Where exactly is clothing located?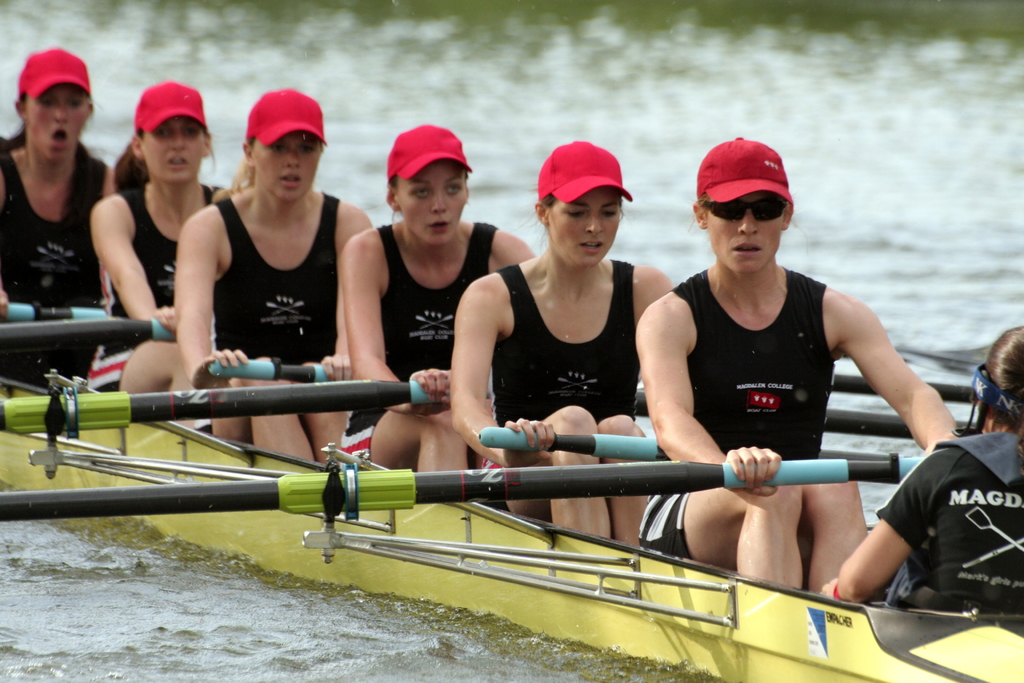
Its bounding box is x1=494 y1=255 x2=640 y2=506.
